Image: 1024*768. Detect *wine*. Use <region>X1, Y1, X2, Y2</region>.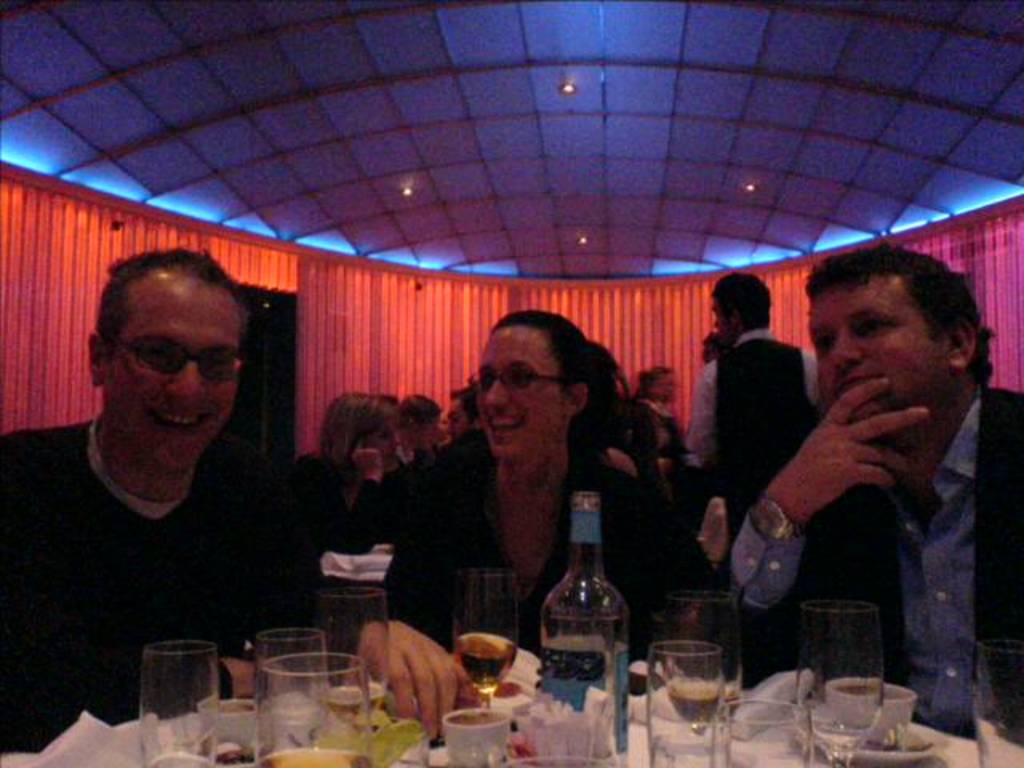
<region>256, 746, 370, 766</region>.
